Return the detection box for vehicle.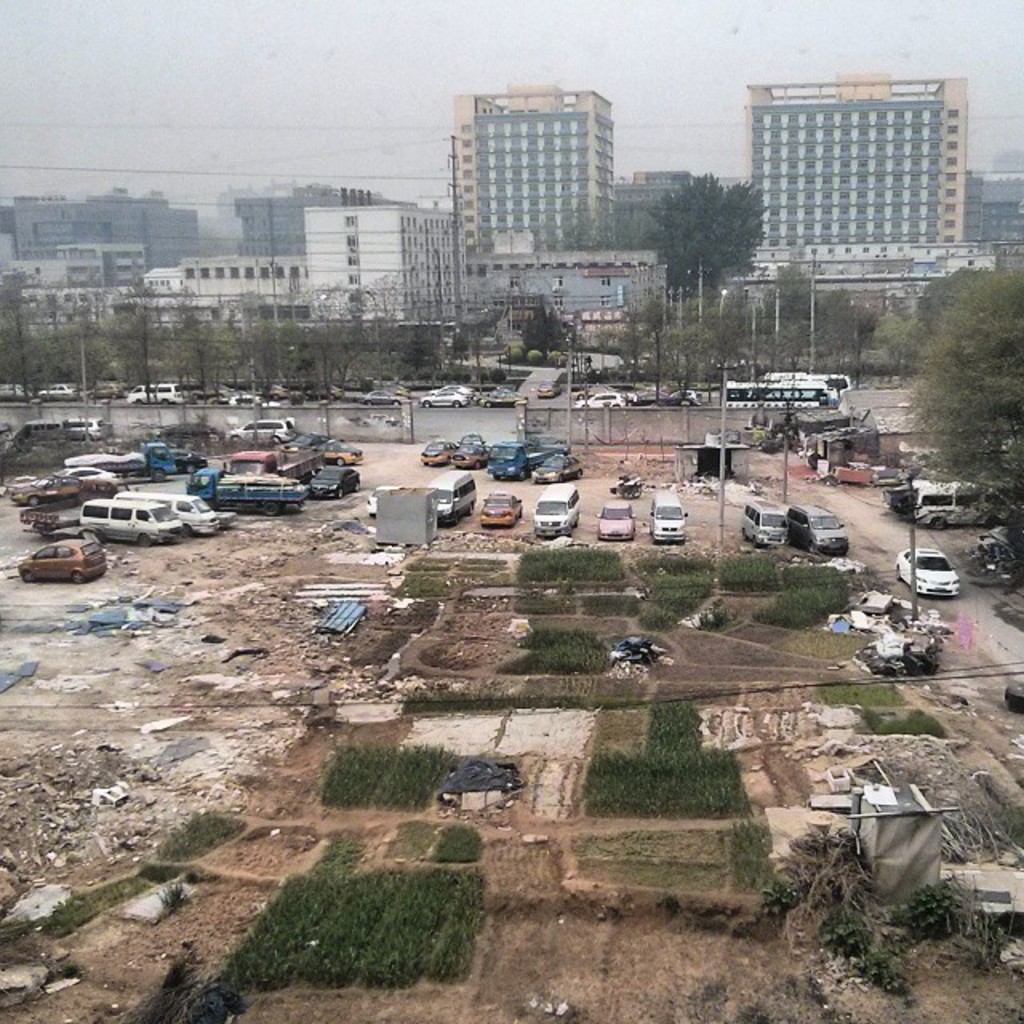
bbox=(366, 386, 411, 411).
